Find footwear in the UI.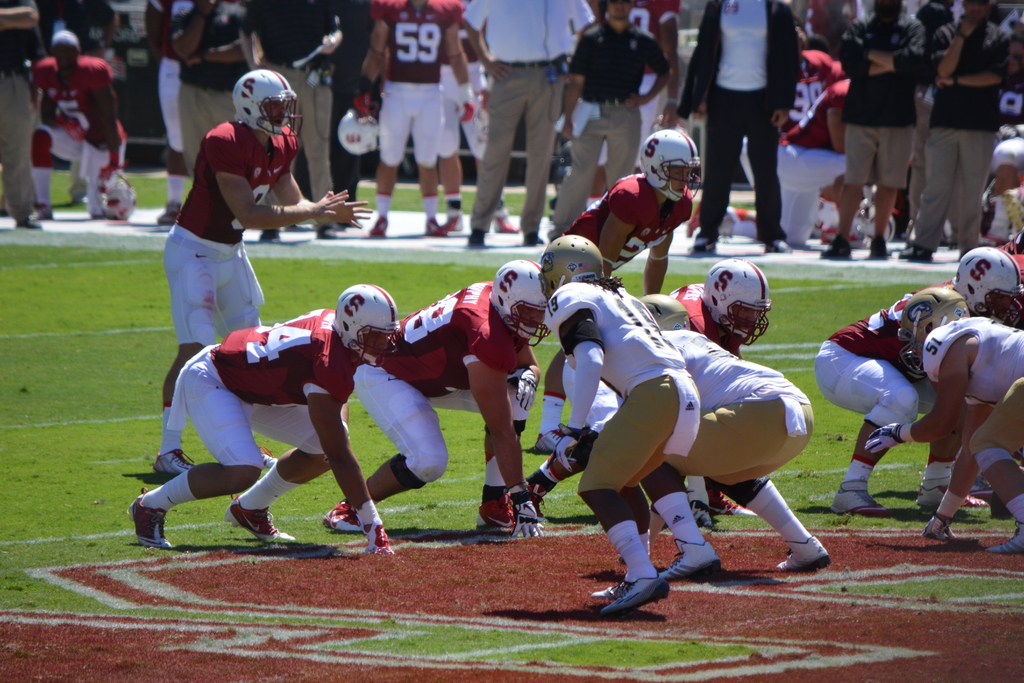
UI element at left=473, top=483, right=532, bottom=532.
